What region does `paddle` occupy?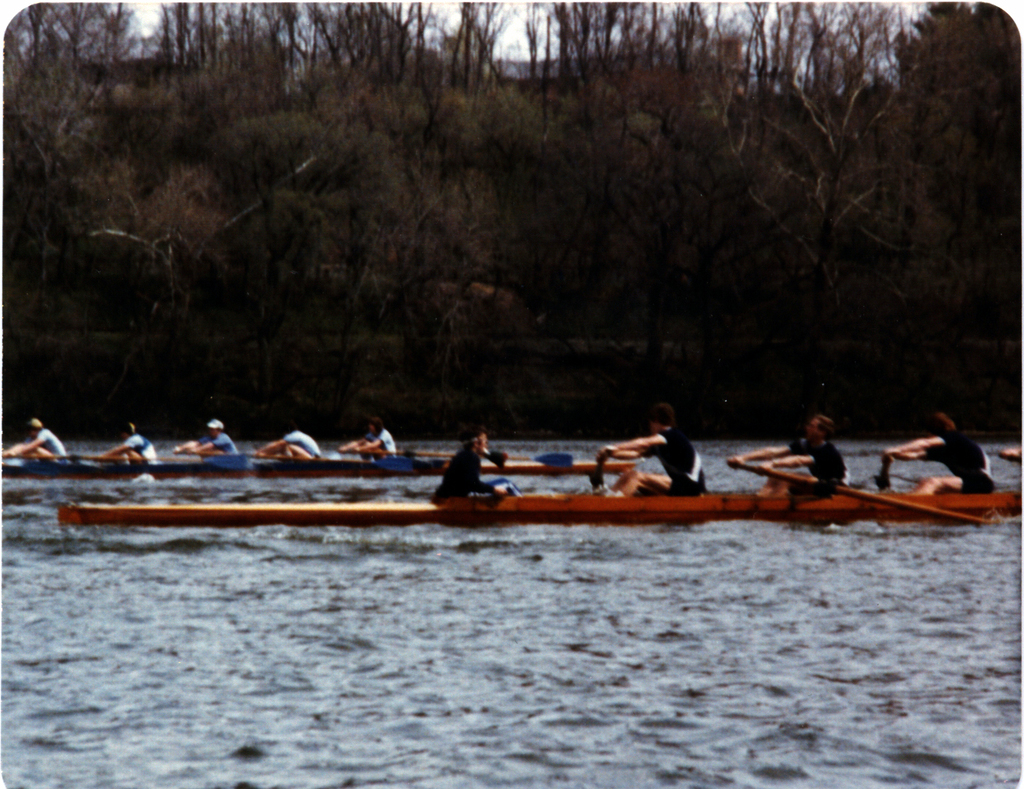
189/452/411/474.
